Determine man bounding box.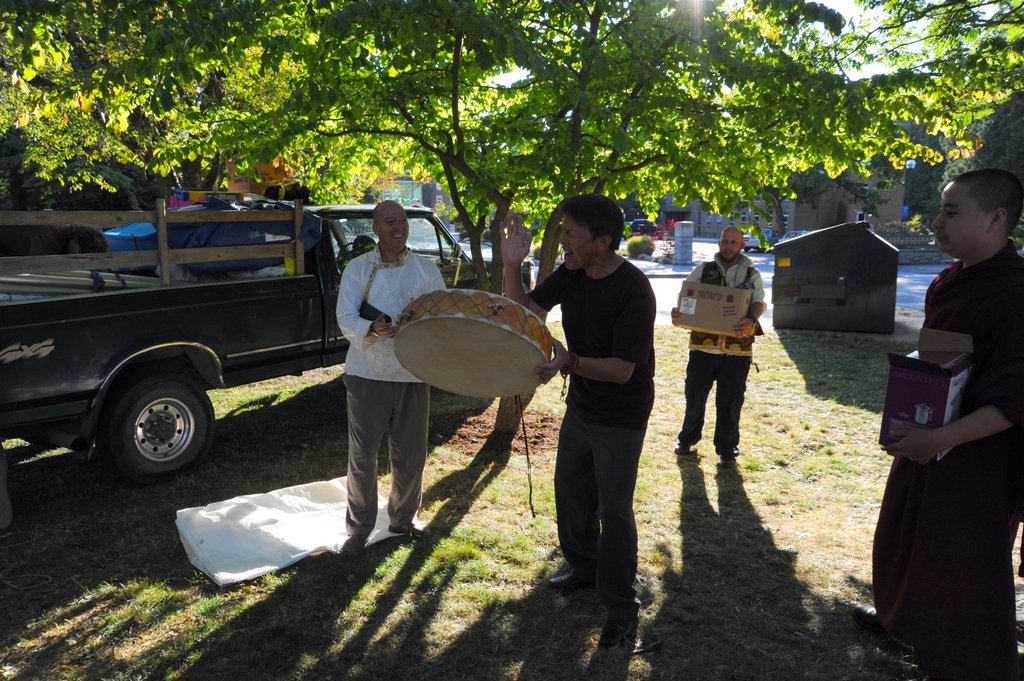
Determined: {"x1": 685, "y1": 236, "x2": 780, "y2": 476}.
